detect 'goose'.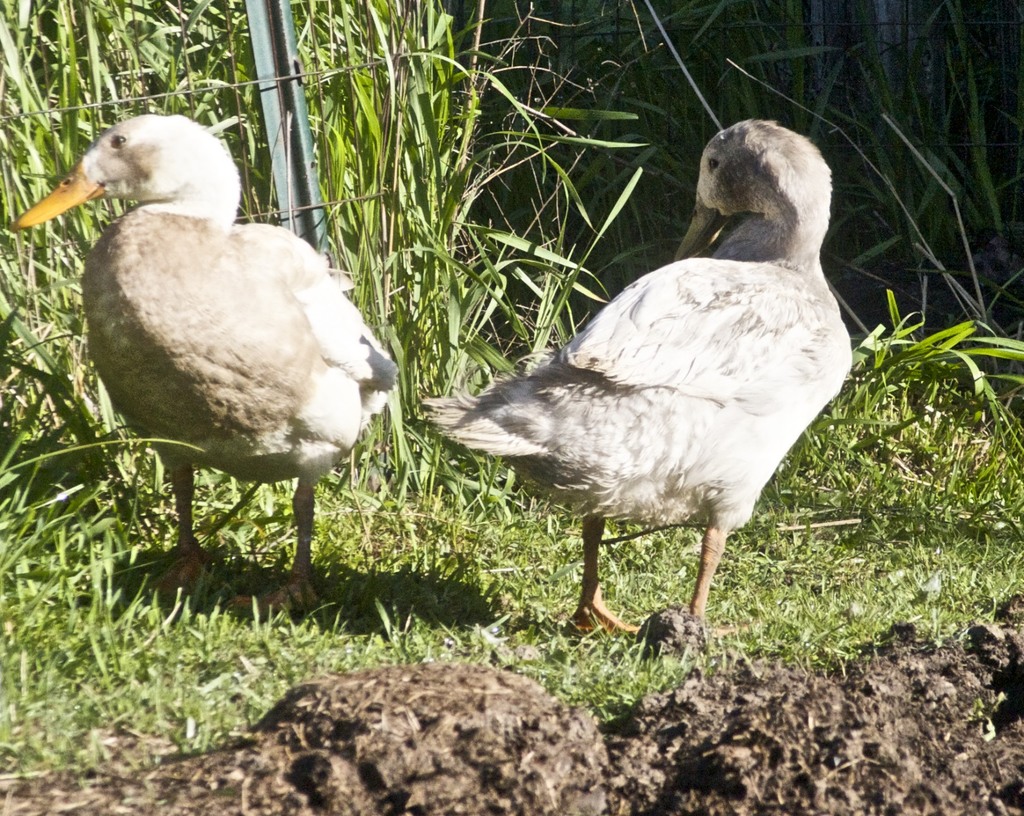
Detected at pyautogui.locateOnScreen(15, 110, 396, 612).
